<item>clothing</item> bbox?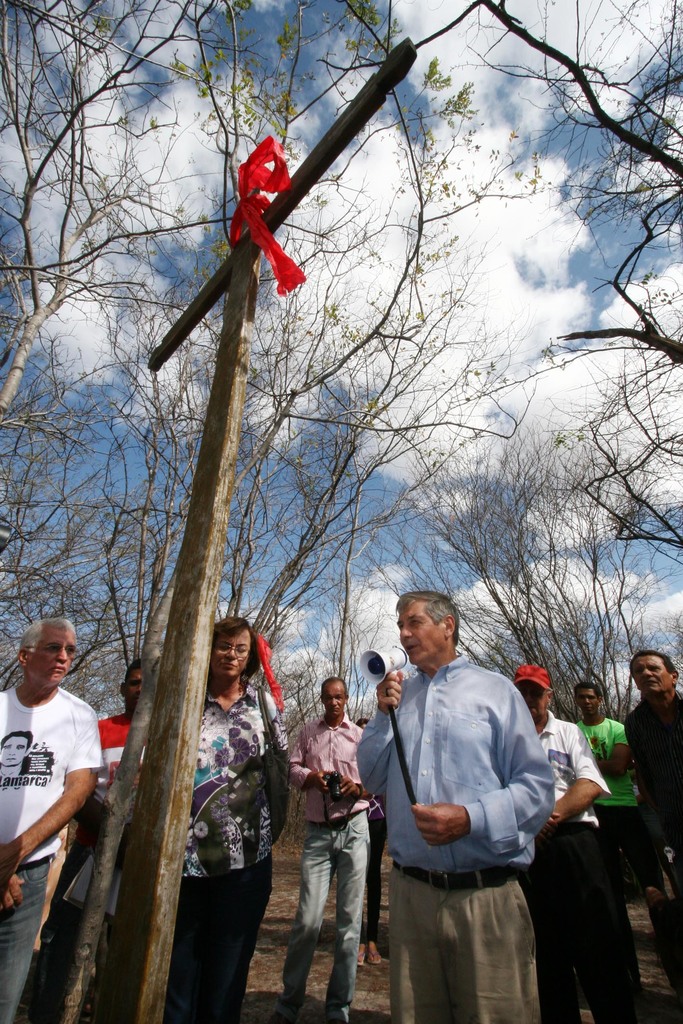
l=373, t=651, r=572, b=993
